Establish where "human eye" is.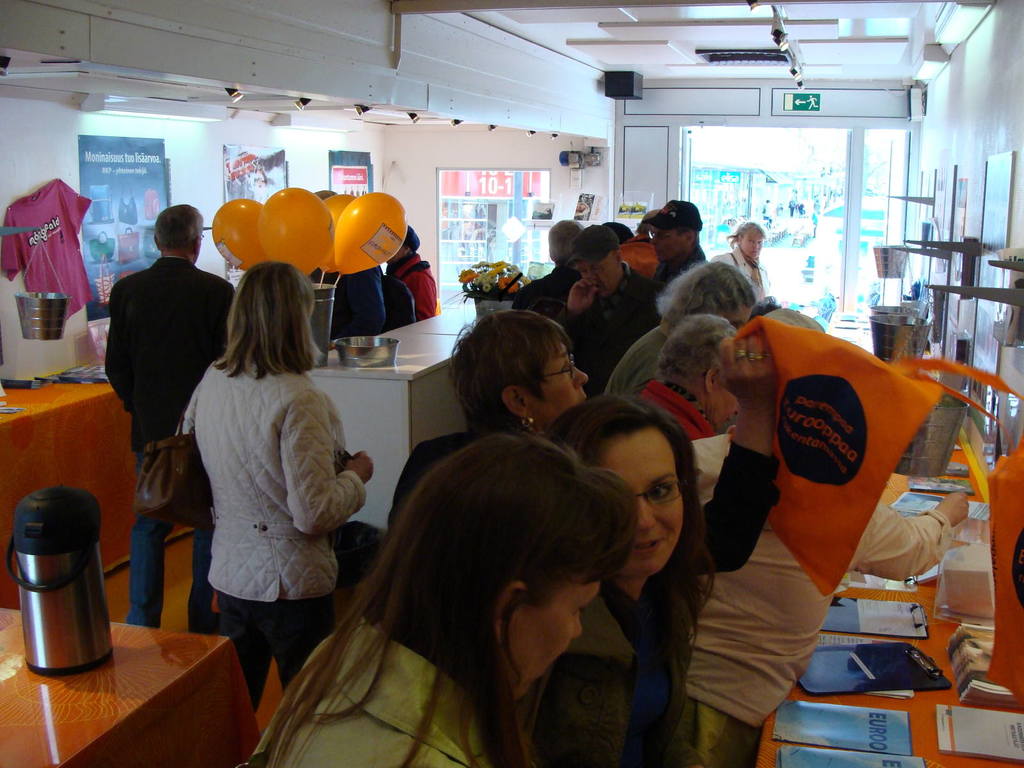
Established at (657,233,665,239).
